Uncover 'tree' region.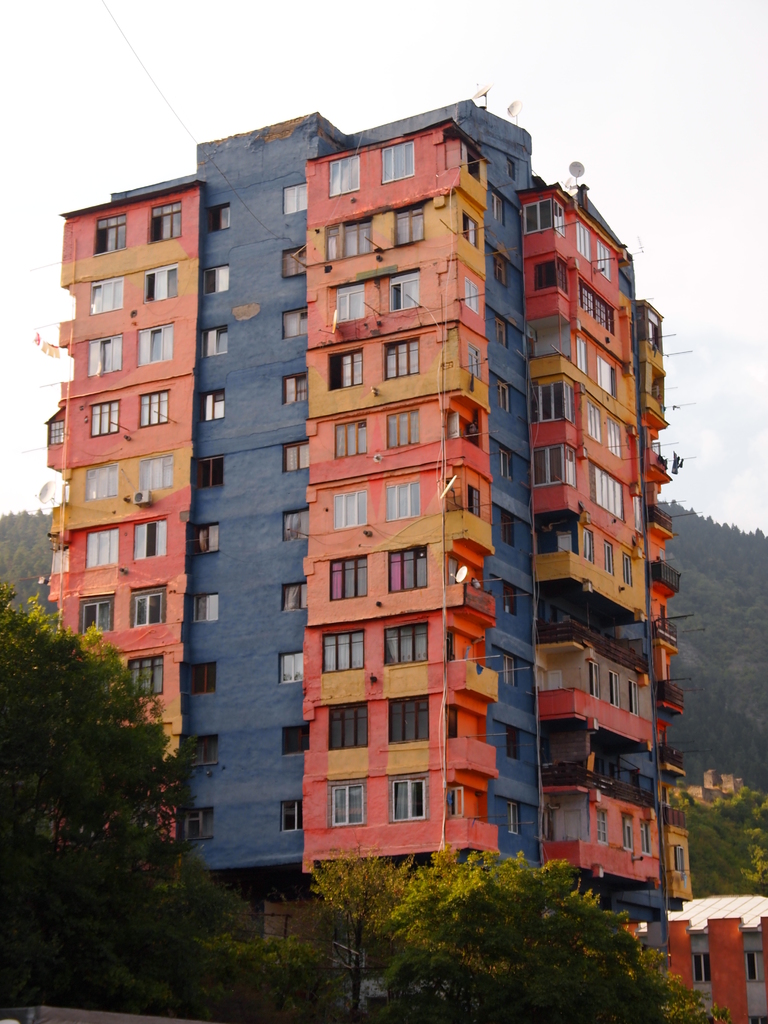
Uncovered: bbox(234, 937, 301, 1023).
